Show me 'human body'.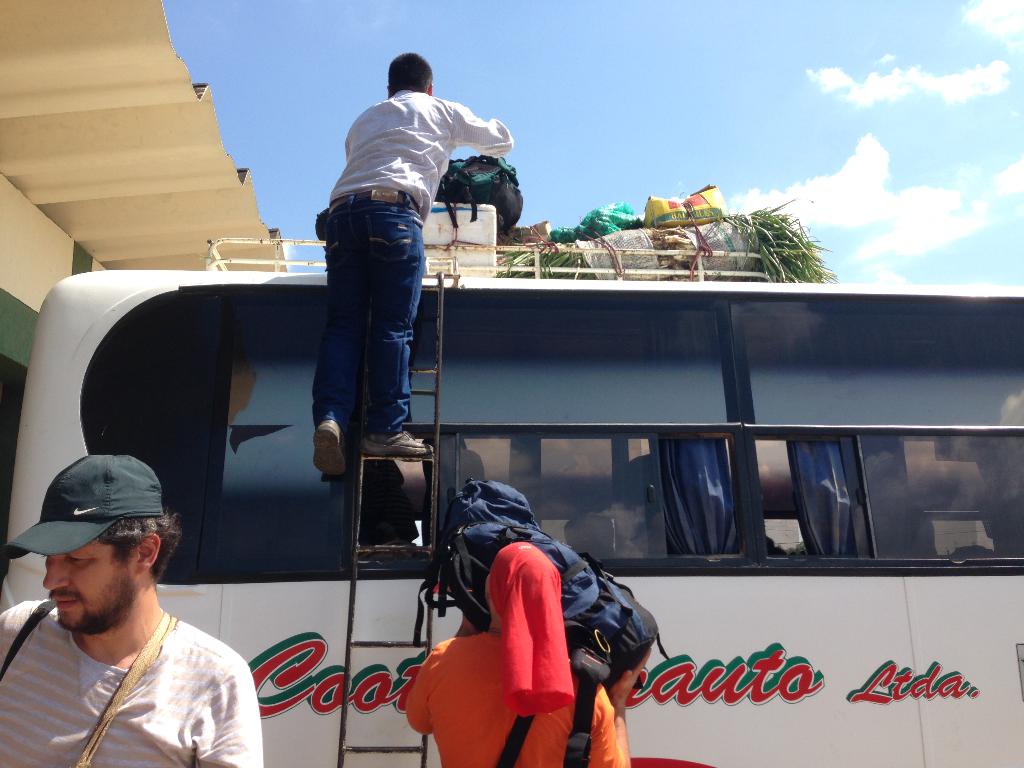
'human body' is here: (x1=410, y1=529, x2=649, y2=767).
